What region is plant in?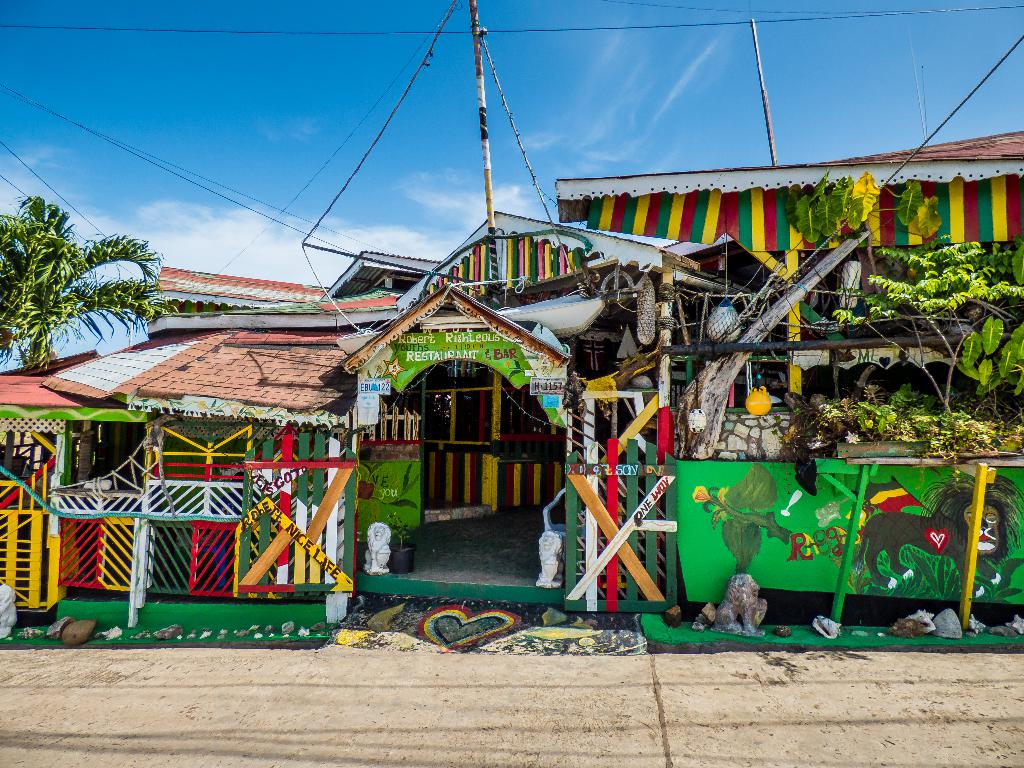
<box>957,244,1023,400</box>.
